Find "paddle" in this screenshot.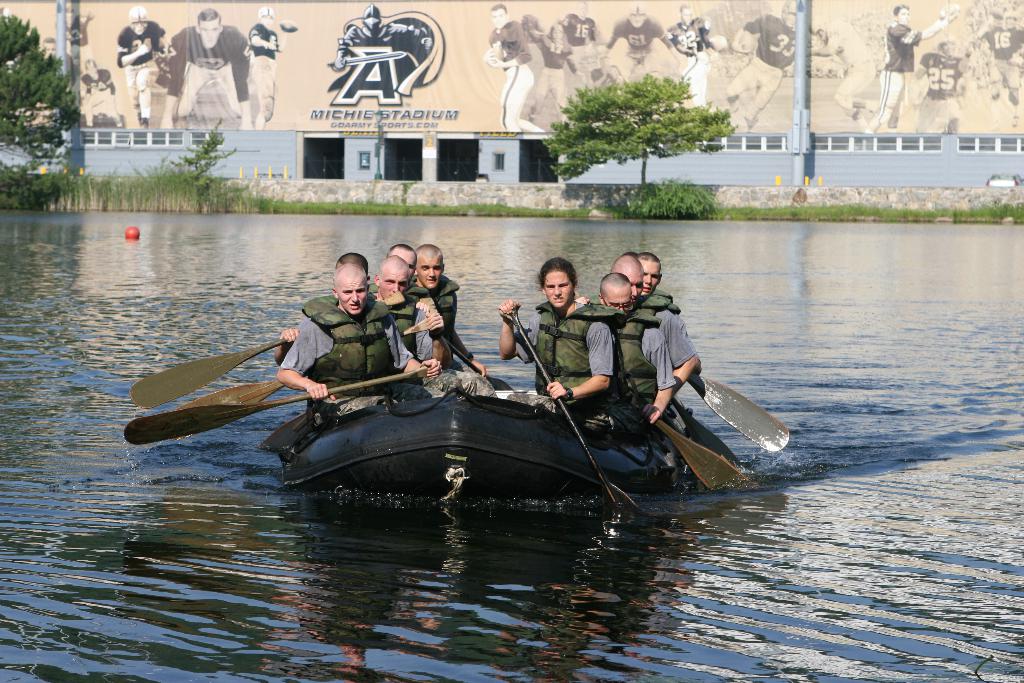
The bounding box for "paddle" is [129,361,428,445].
